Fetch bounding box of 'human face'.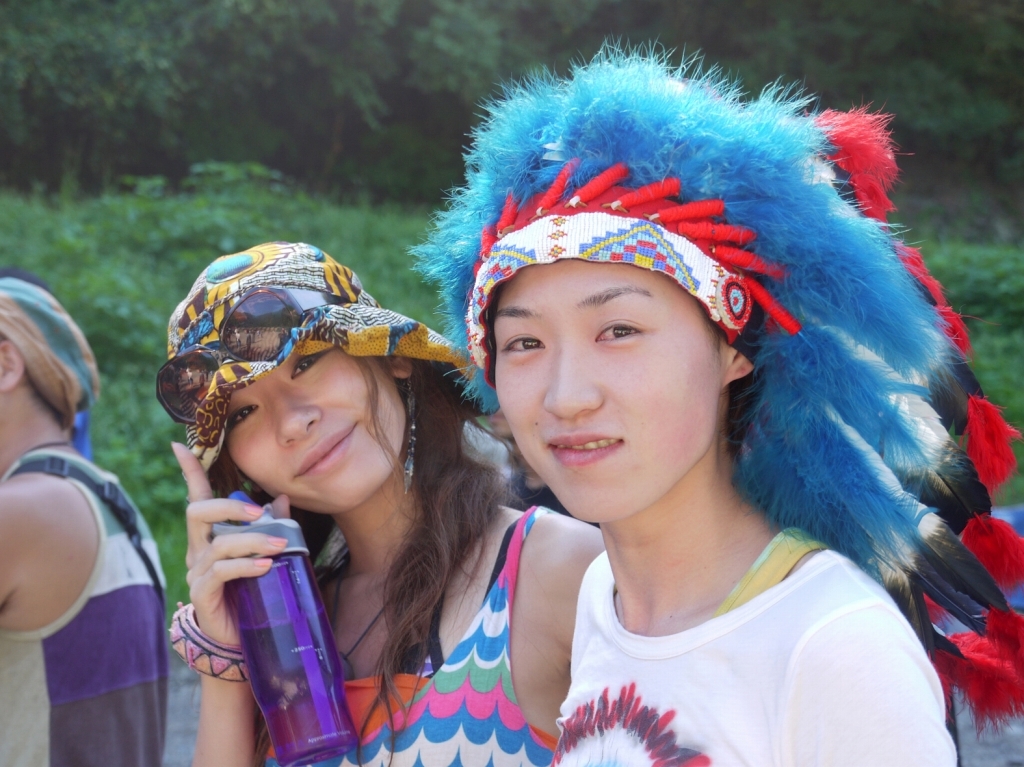
Bbox: <bbox>222, 335, 406, 511</bbox>.
